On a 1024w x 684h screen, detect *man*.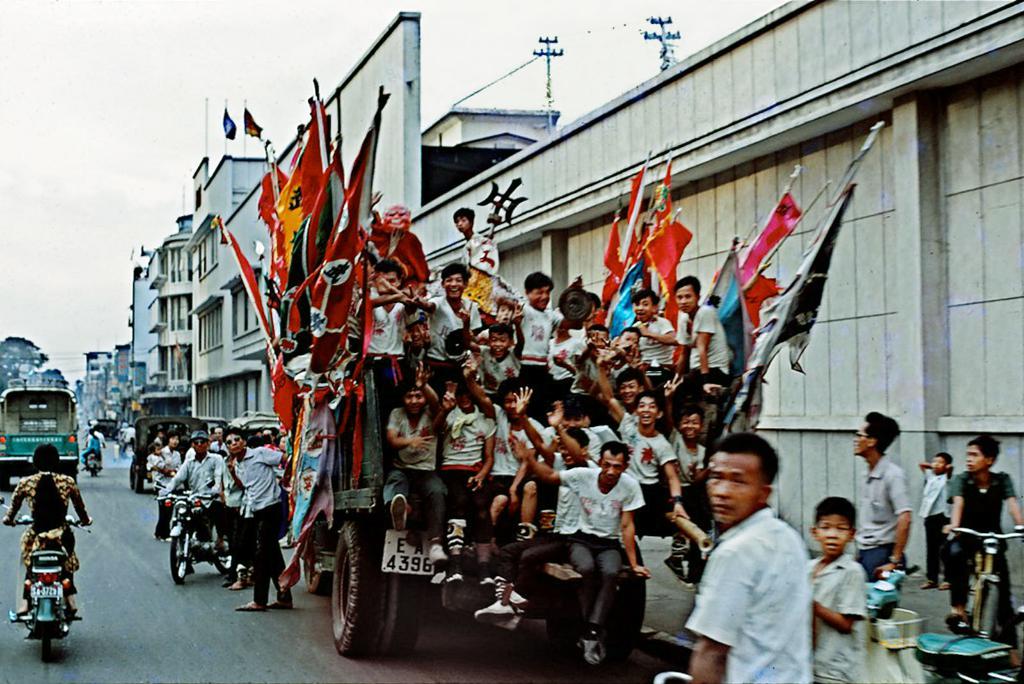
select_region(208, 419, 232, 452).
